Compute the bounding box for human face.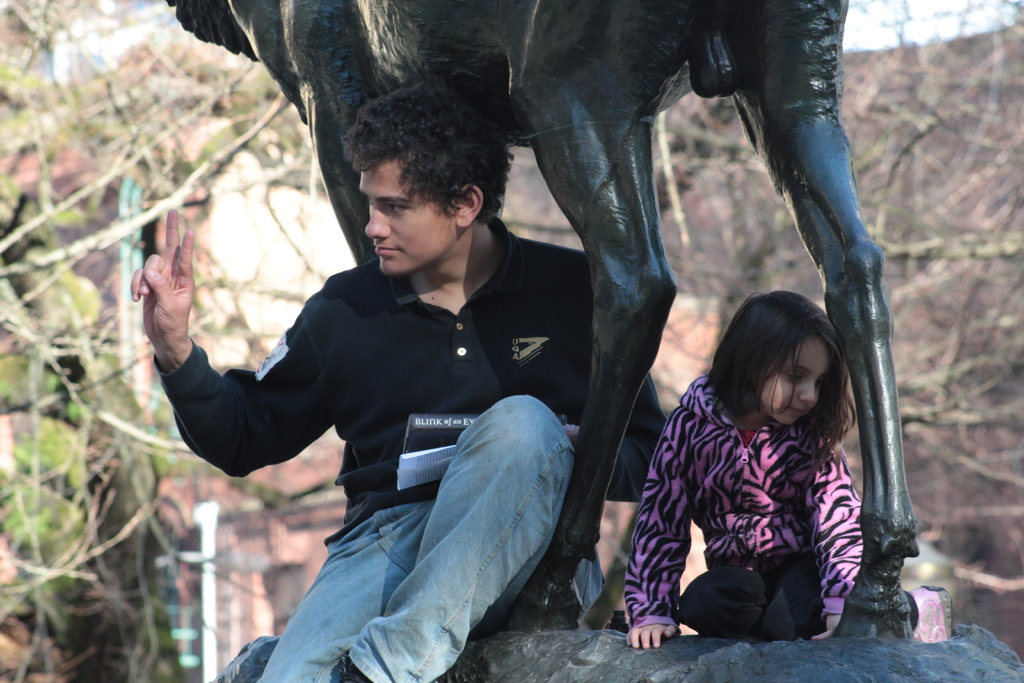
(354,145,456,280).
